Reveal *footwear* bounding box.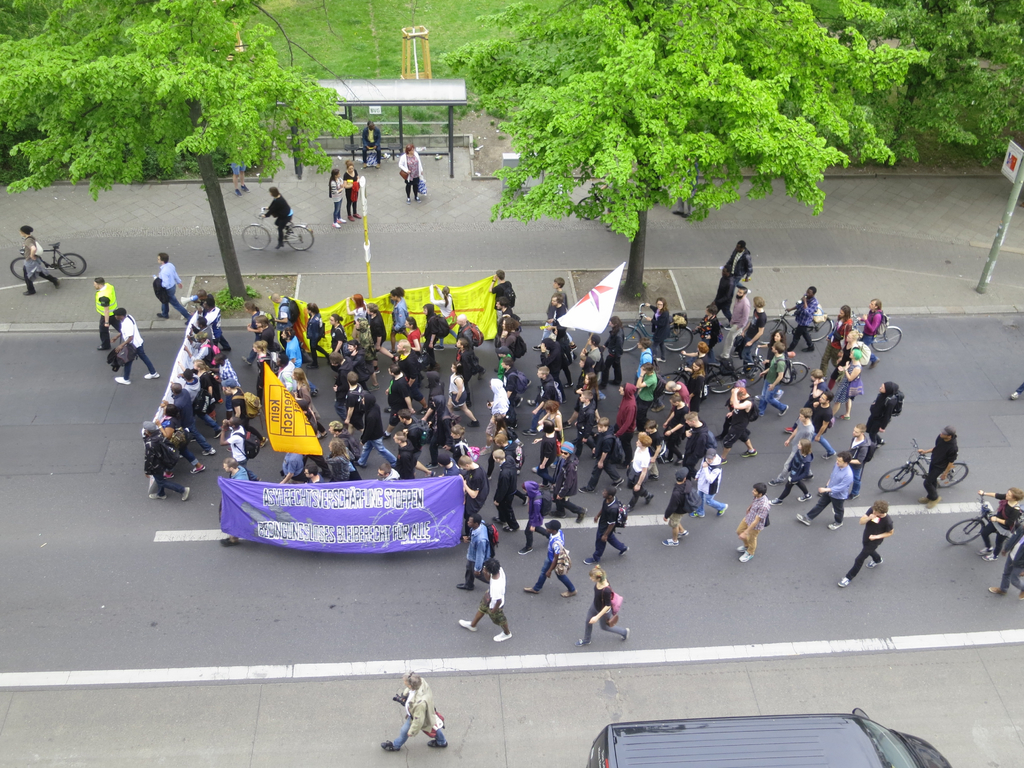
Revealed: 784:427:794:433.
